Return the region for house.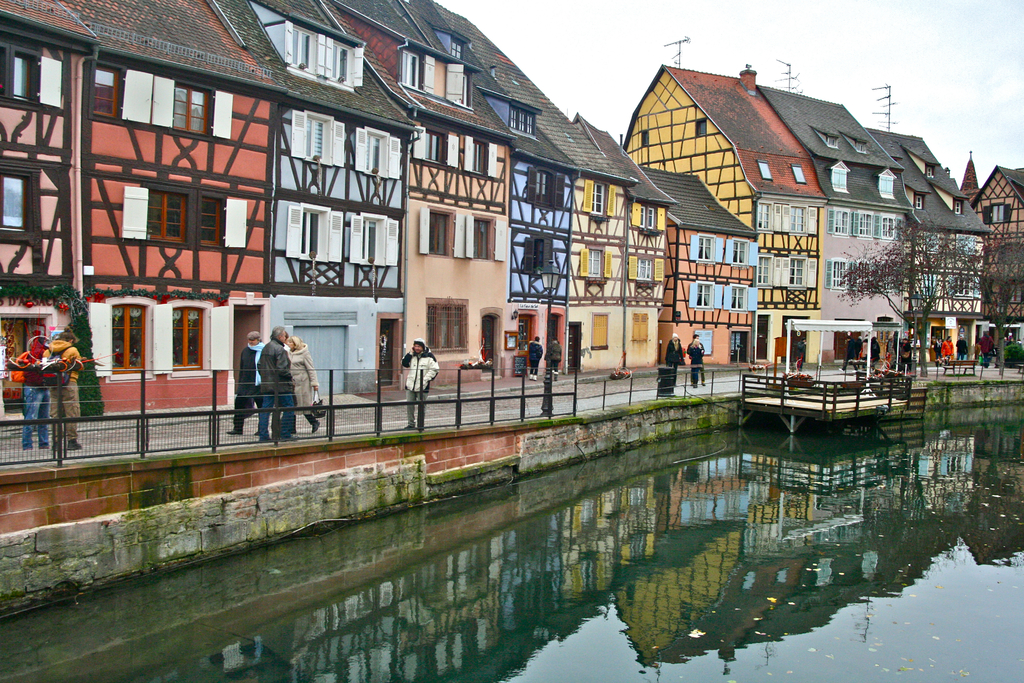
x1=429 y1=4 x2=634 y2=381.
